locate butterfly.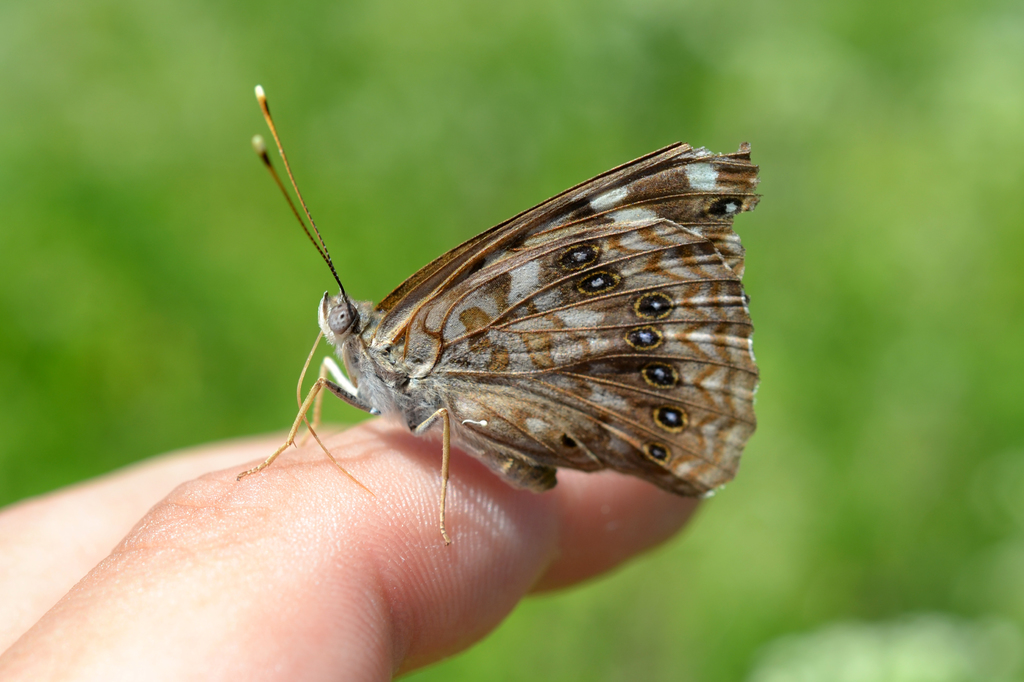
Bounding box: {"x1": 222, "y1": 81, "x2": 785, "y2": 547}.
